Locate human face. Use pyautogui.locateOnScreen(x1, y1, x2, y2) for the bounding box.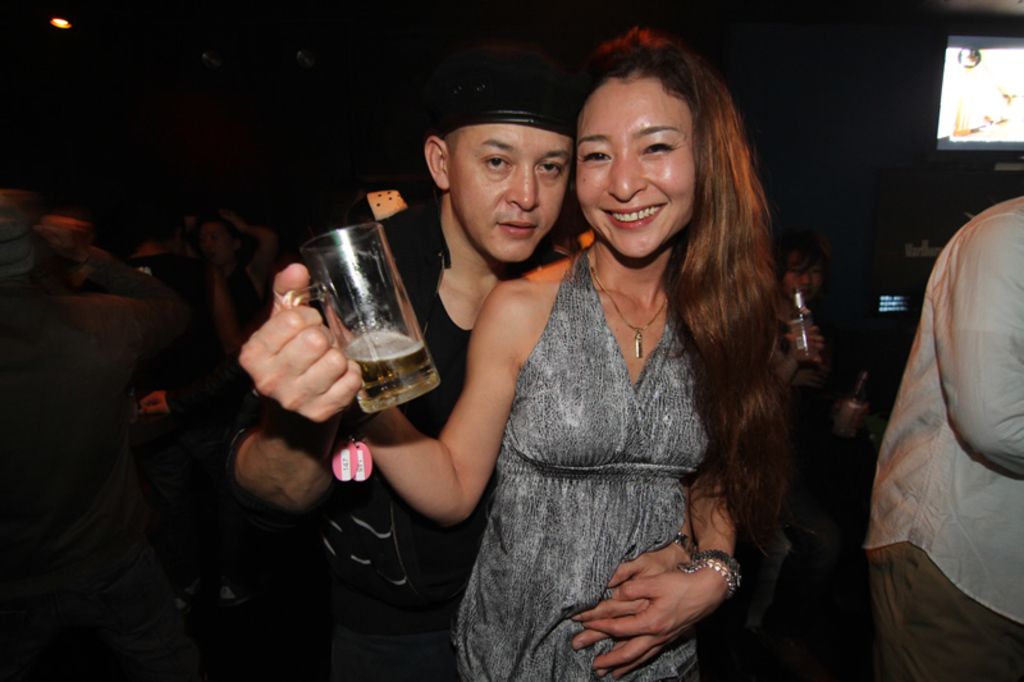
pyautogui.locateOnScreen(447, 125, 573, 261).
